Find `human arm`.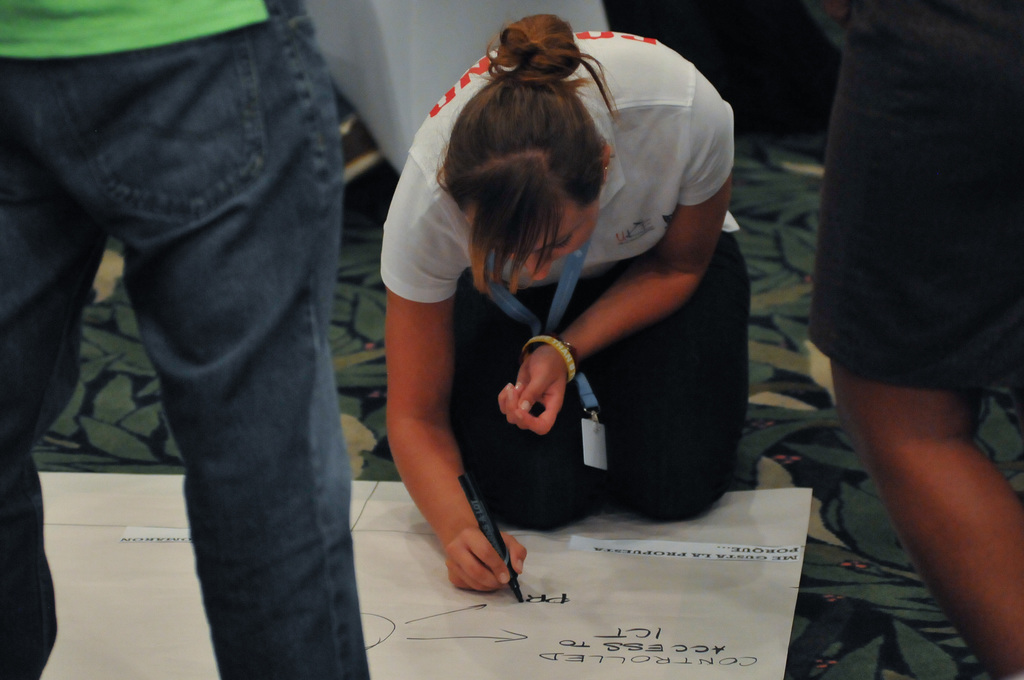
bbox=[369, 178, 529, 585].
